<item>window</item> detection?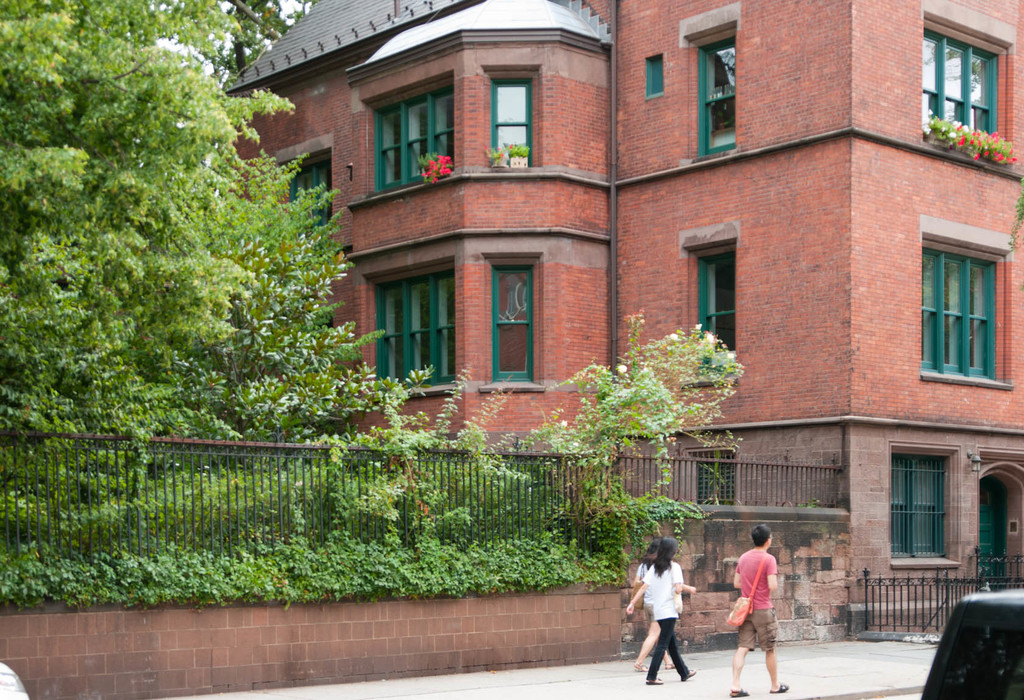
pyautogui.locateOnScreen(488, 265, 533, 386)
